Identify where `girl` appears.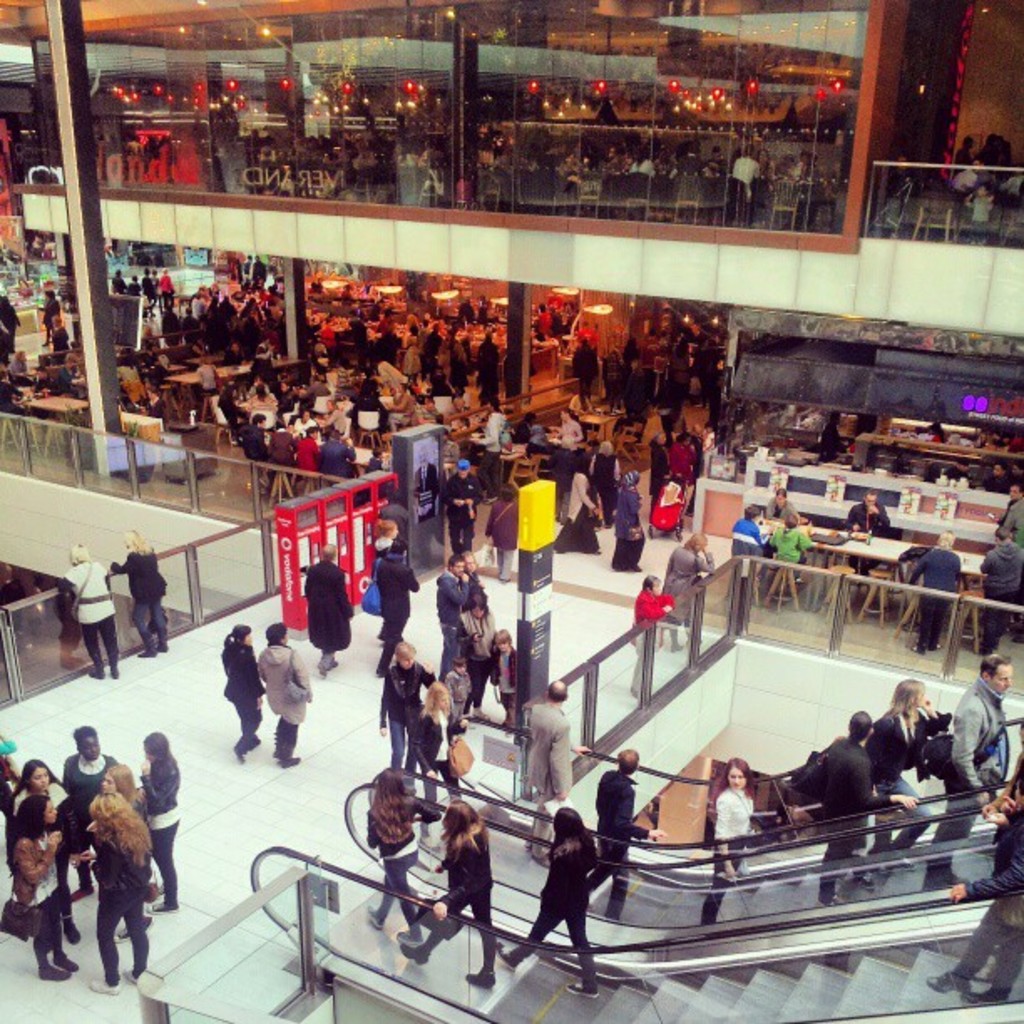
Appears at select_region(376, 639, 438, 770).
